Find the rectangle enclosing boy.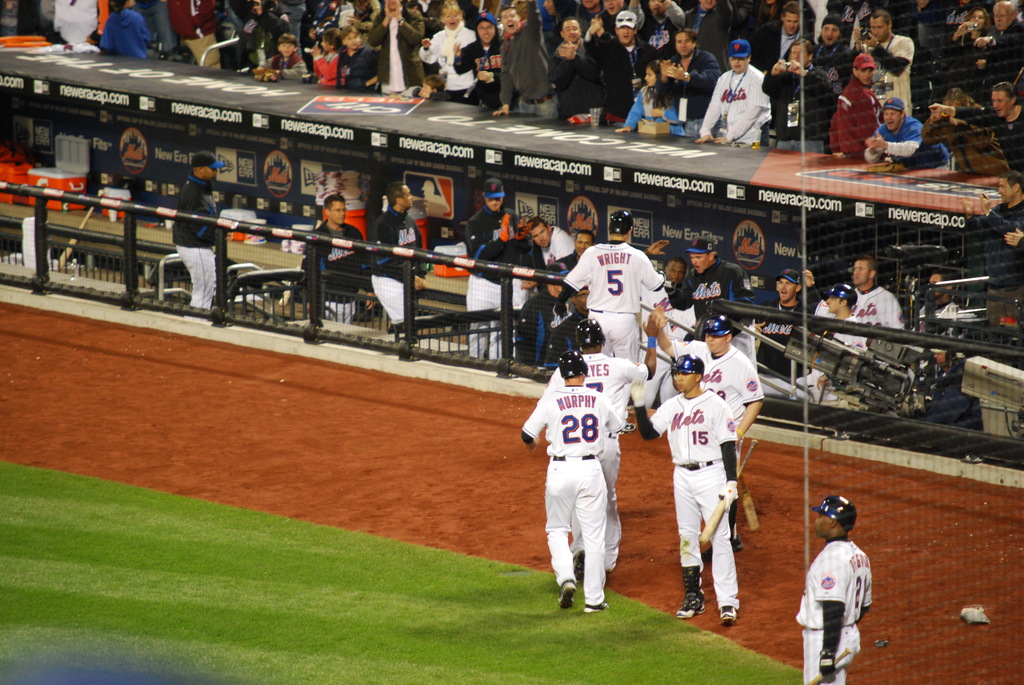
<bbox>99, 0, 154, 61</bbox>.
